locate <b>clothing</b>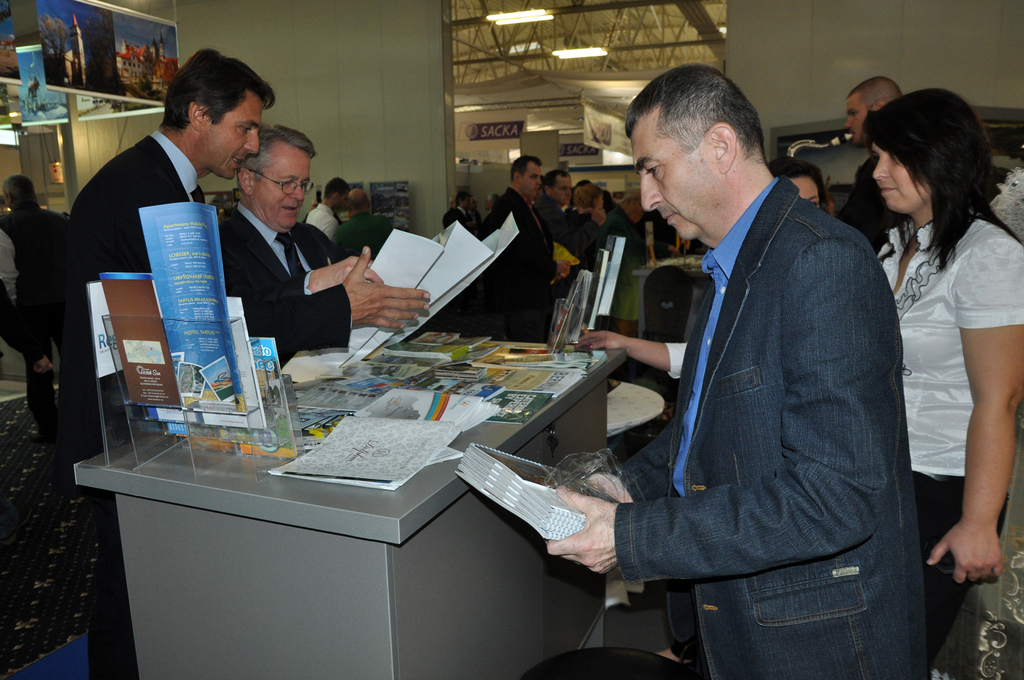
l=869, t=209, r=1023, b=659
